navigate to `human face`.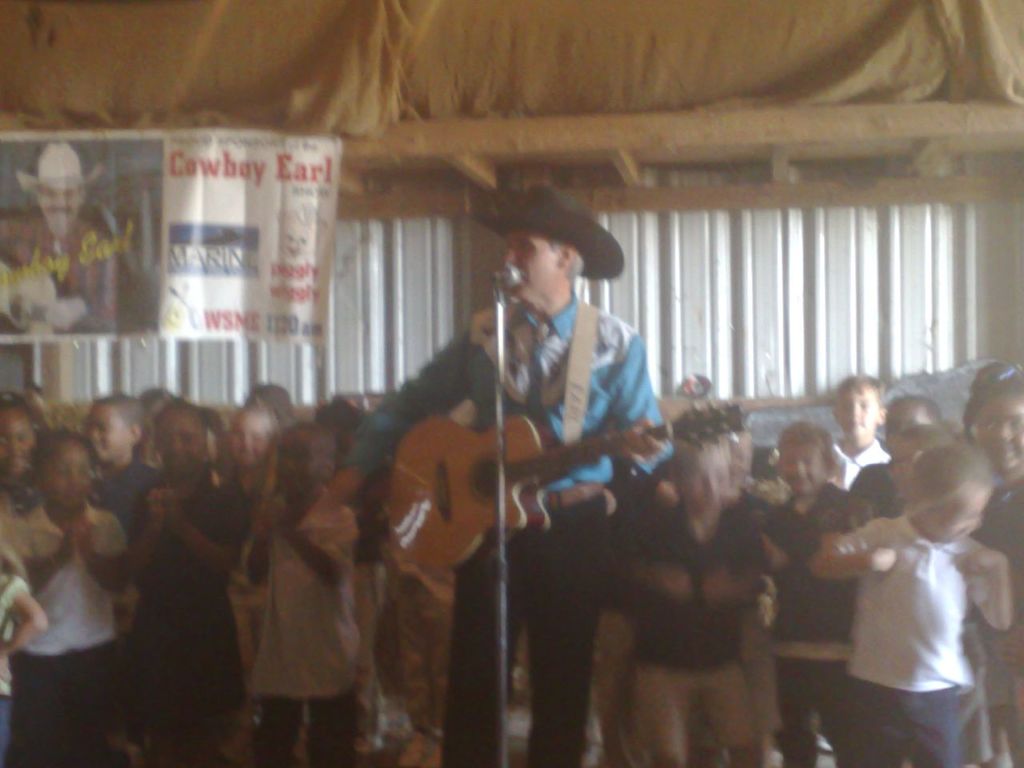
Navigation target: 841:382:879:446.
